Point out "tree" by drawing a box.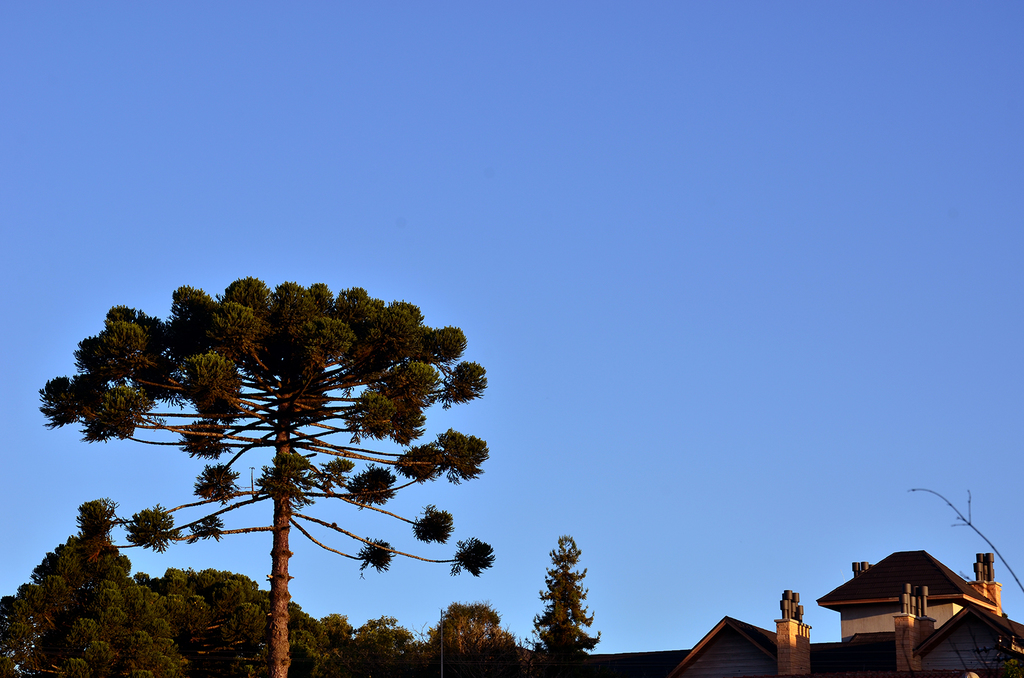
<region>38, 276, 495, 673</region>.
